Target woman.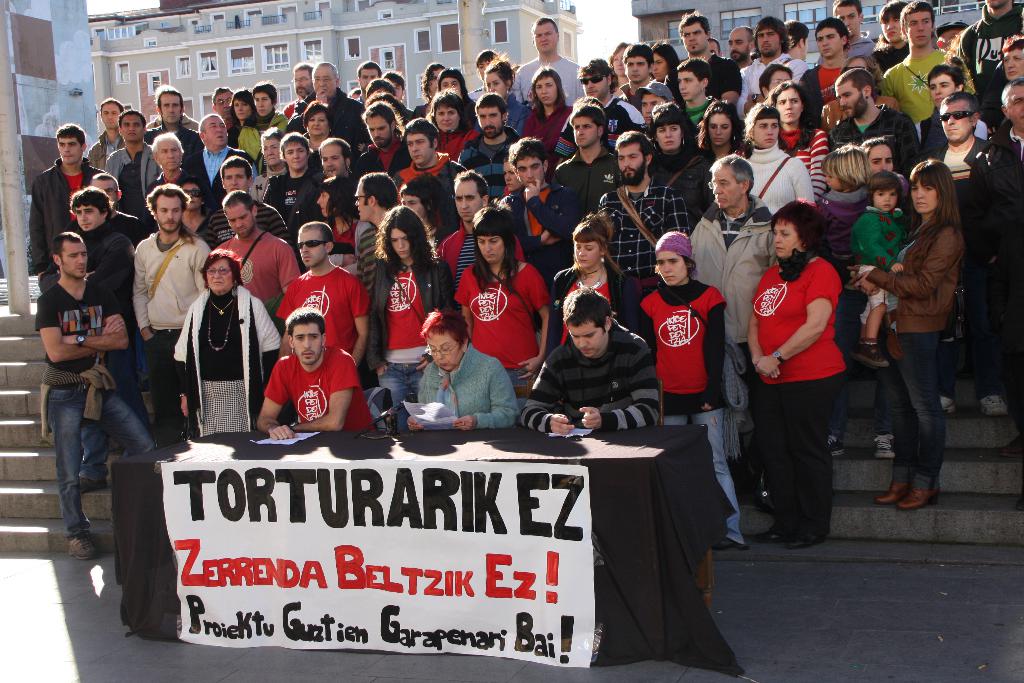
Target region: <box>401,304,518,430</box>.
